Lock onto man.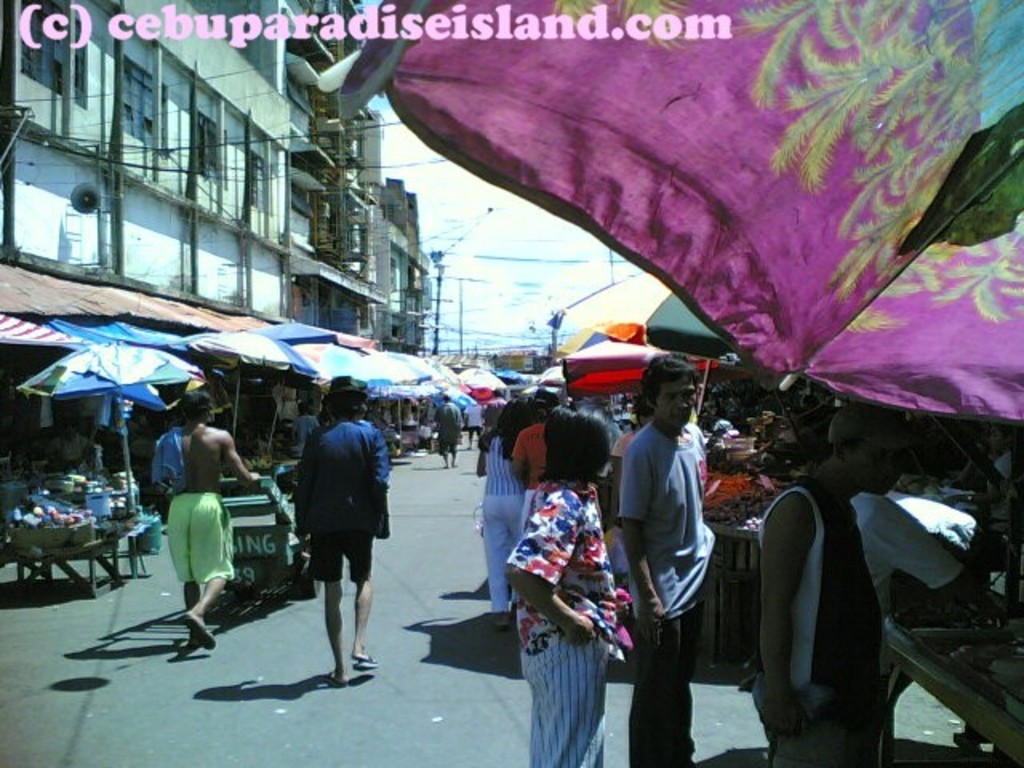
Locked: 432:394:466:467.
